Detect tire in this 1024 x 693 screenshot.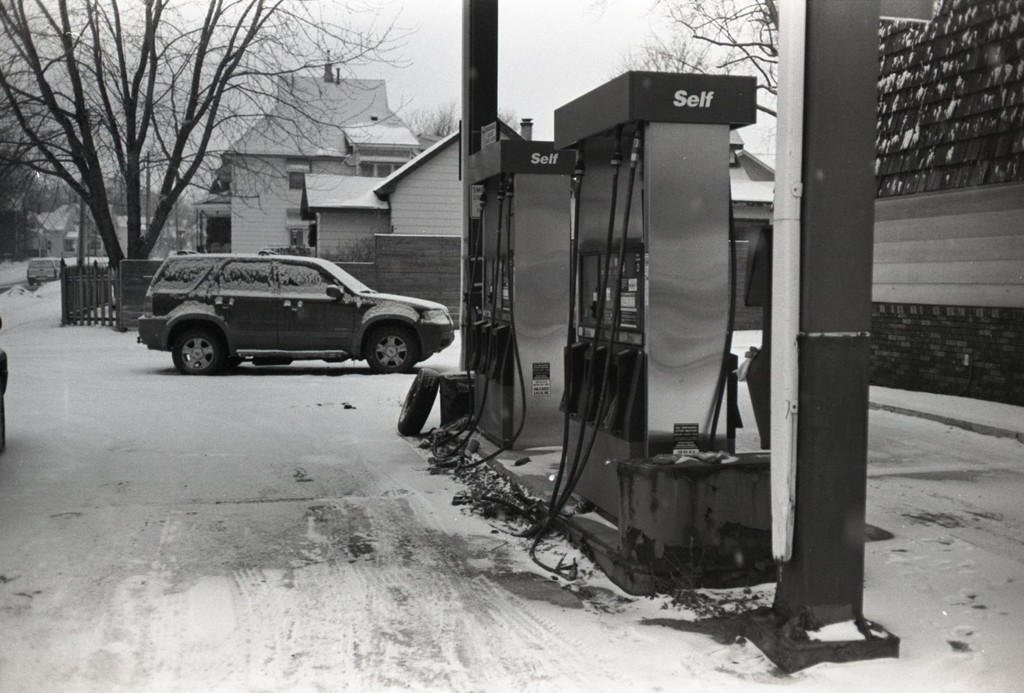
Detection: locate(397, 370, 440, 435).
